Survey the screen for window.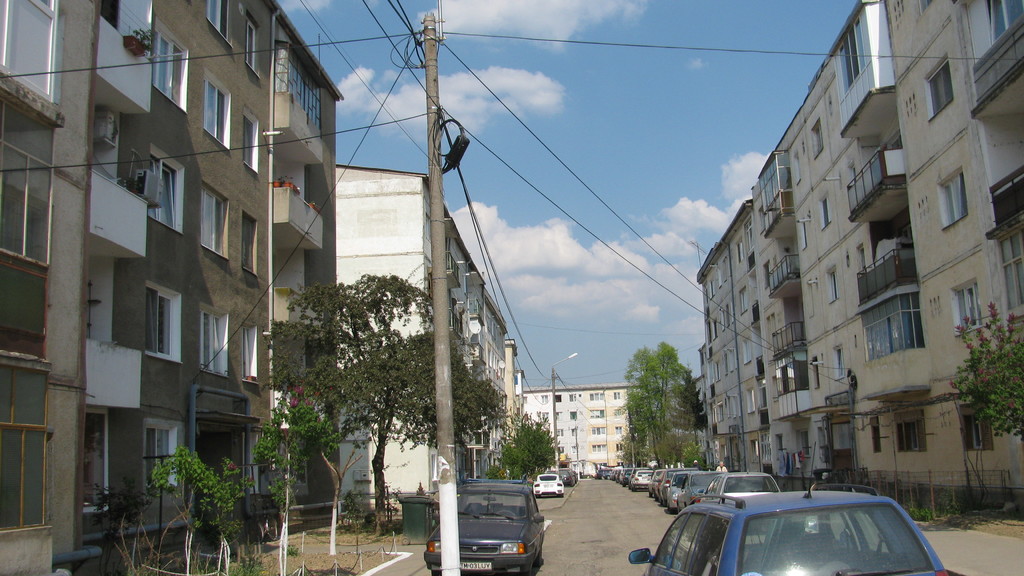
Survey found: x1=813, y1=190, x2=829, y2=228.
